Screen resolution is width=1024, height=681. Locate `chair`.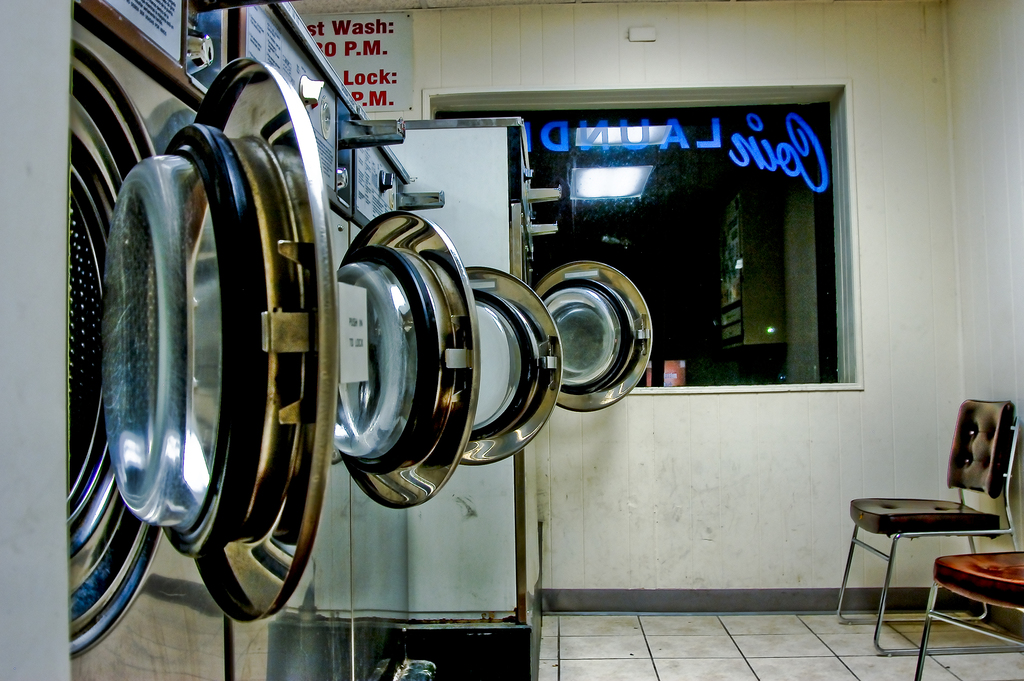
915/550/1023/674.
